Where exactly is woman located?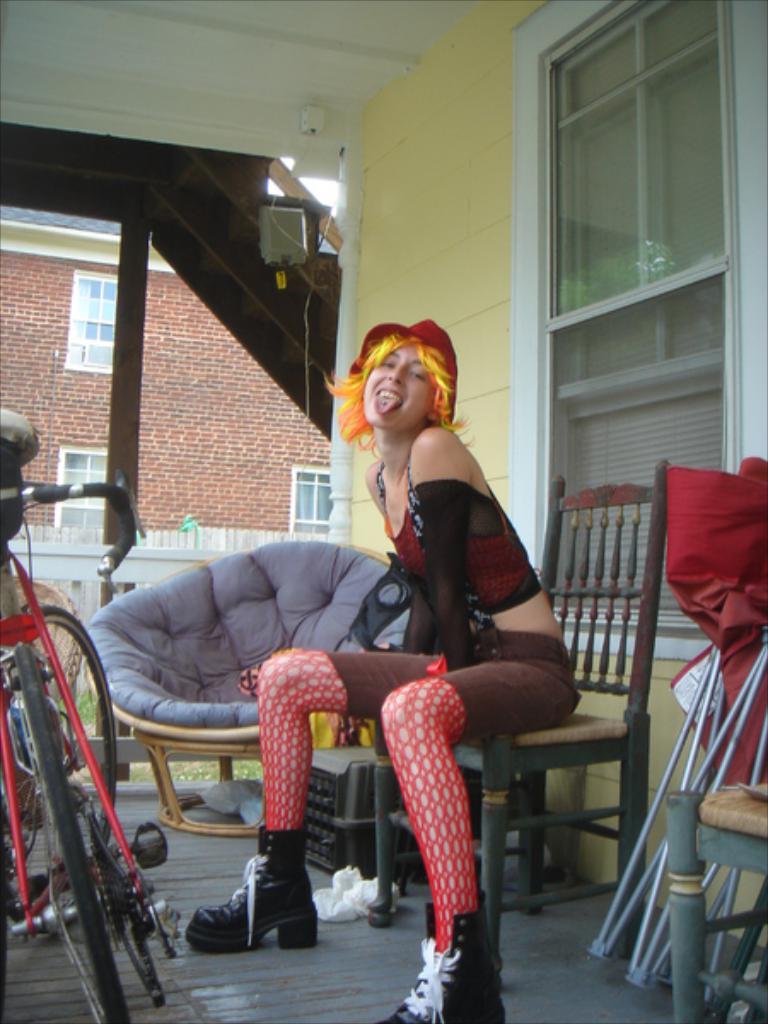
Its bounding box is x1=239 y1=321 x2=561 y2=957.
